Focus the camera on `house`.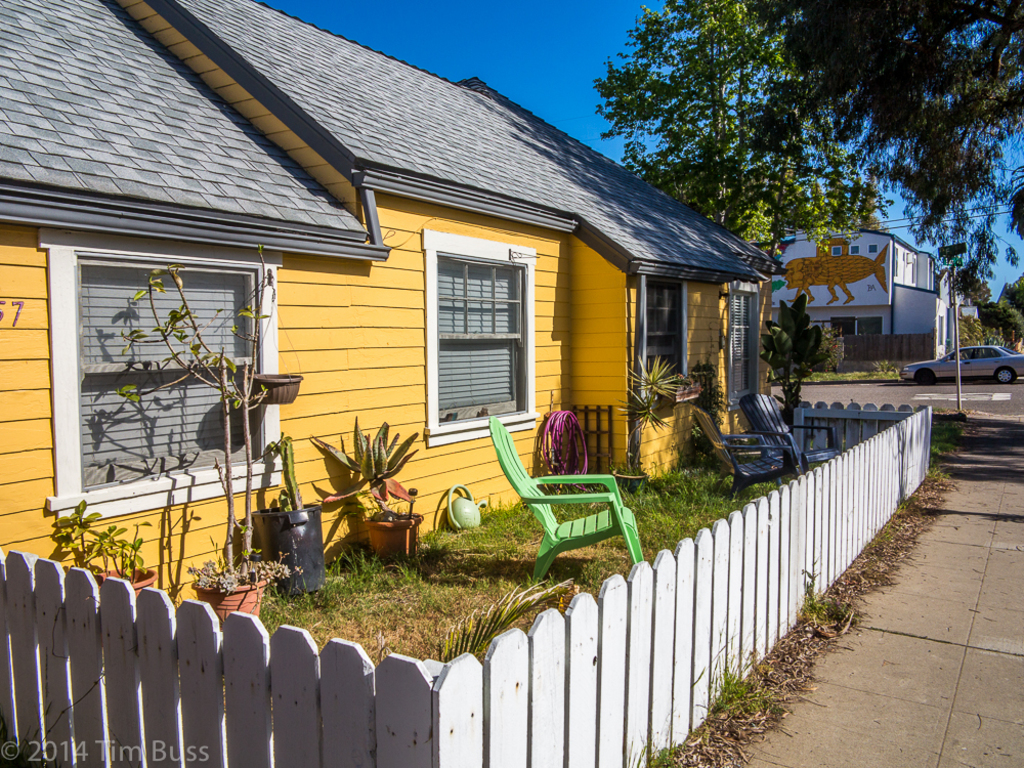
Focus region: x1=773 y1=229 x2=956 y2=387.
